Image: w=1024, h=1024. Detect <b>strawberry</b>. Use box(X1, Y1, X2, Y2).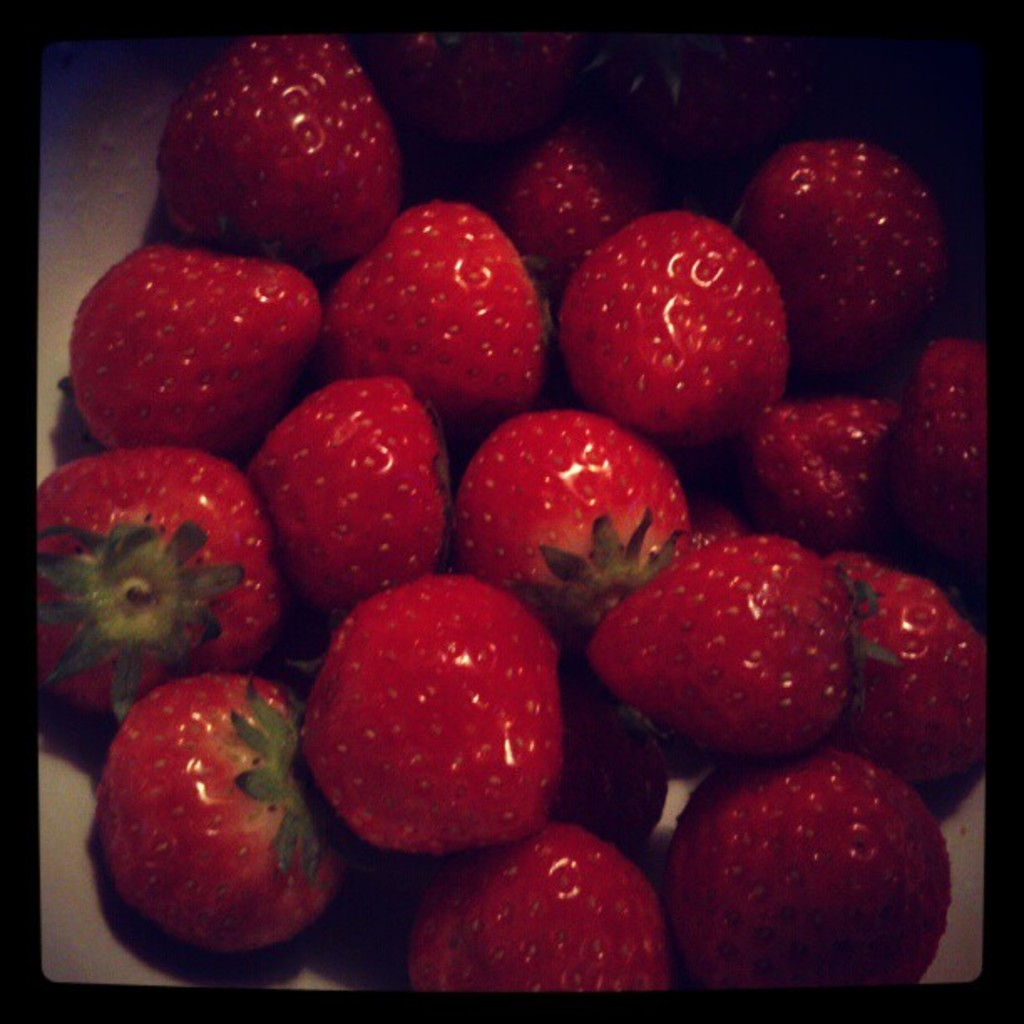
box(32, 442, 283, 740).
